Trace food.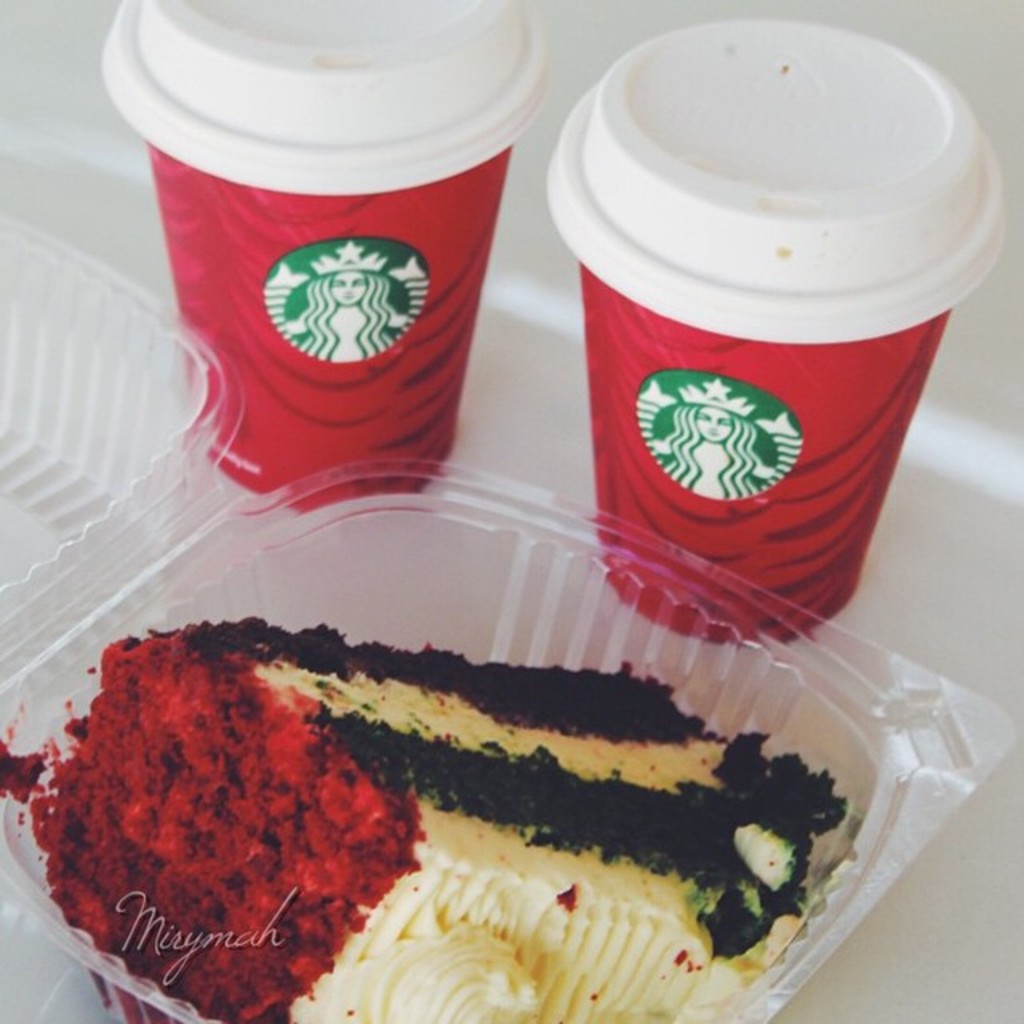
Traced to x1=11, y1=589, x2=883, y2=1003.
